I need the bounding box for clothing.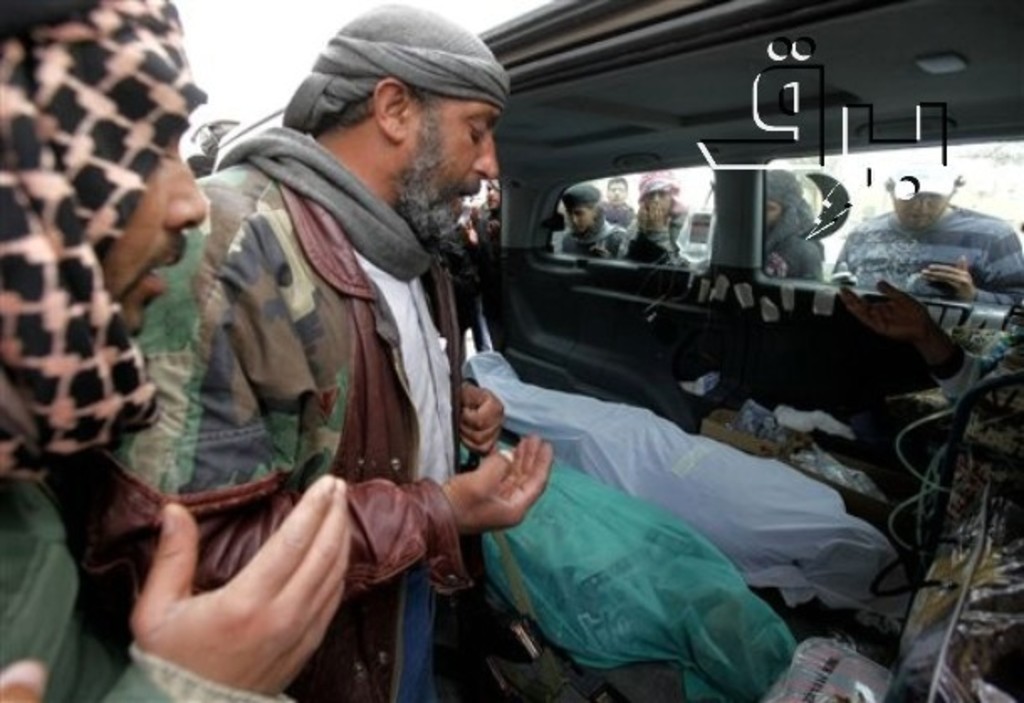
Here it is: BBox(129, 87, 500, 674).
